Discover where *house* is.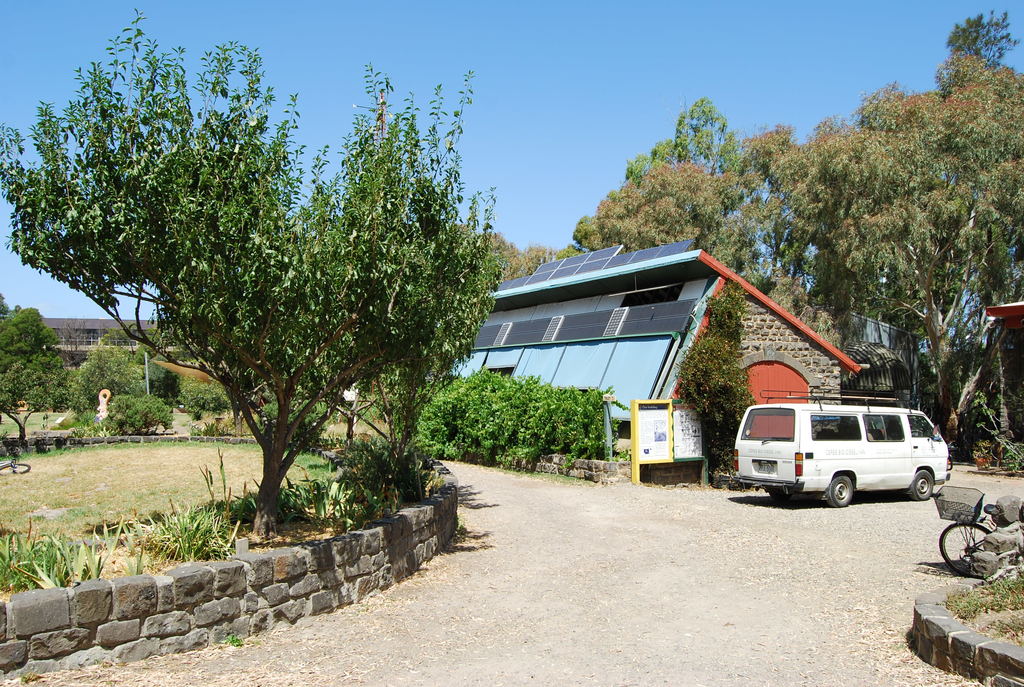
Discovered at Rect(833, 306, 911, 397).
